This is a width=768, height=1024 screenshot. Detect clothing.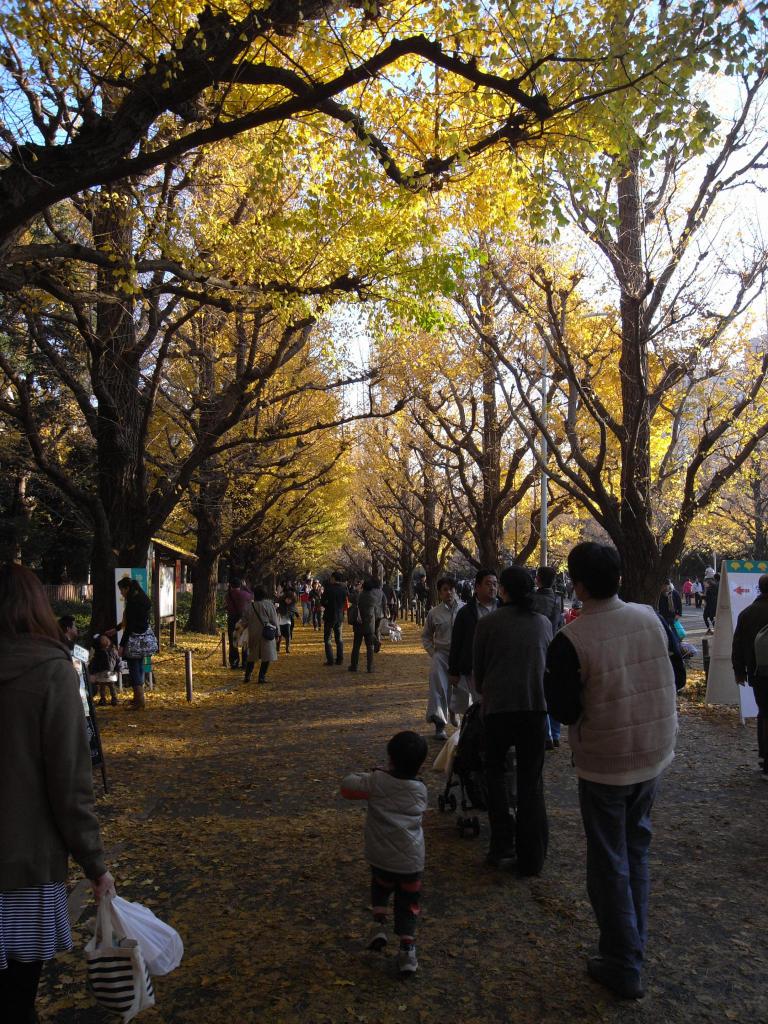
116,593,160,689.
